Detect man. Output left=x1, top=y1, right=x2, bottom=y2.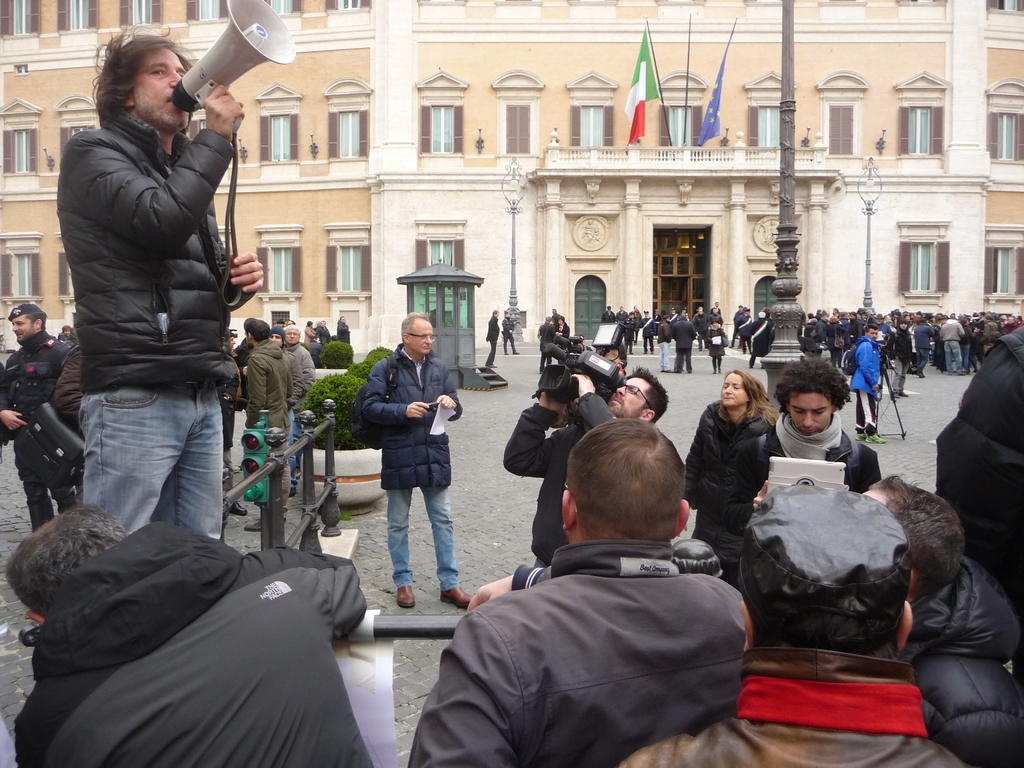
left=268, top=326, right=308, bottom=497.
